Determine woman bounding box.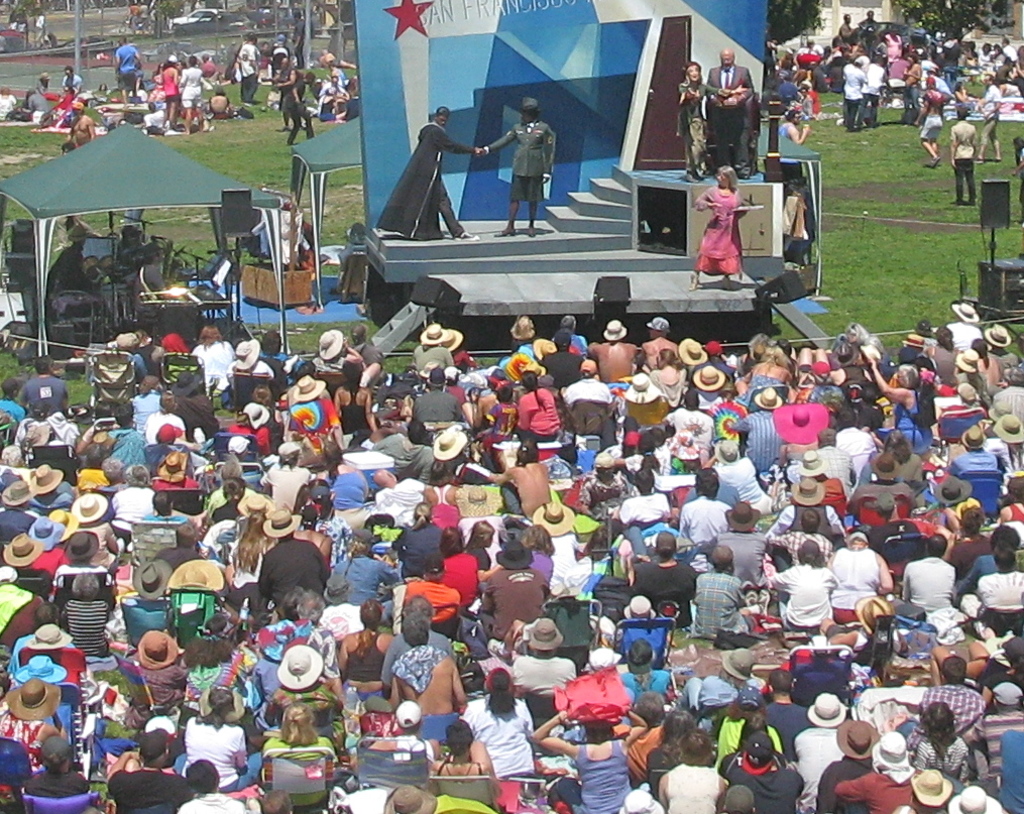
Determined: <box>693,159,744,284</box>.
